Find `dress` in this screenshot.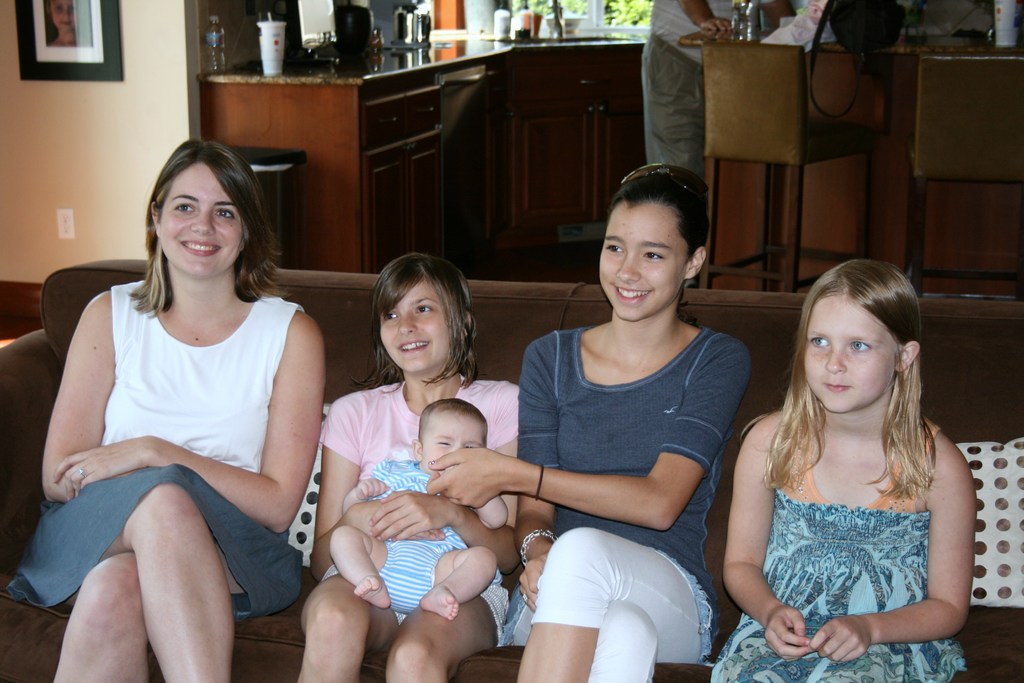
The bounding box for `dress` is (left=712, top=424, right=972, bottom=682).
